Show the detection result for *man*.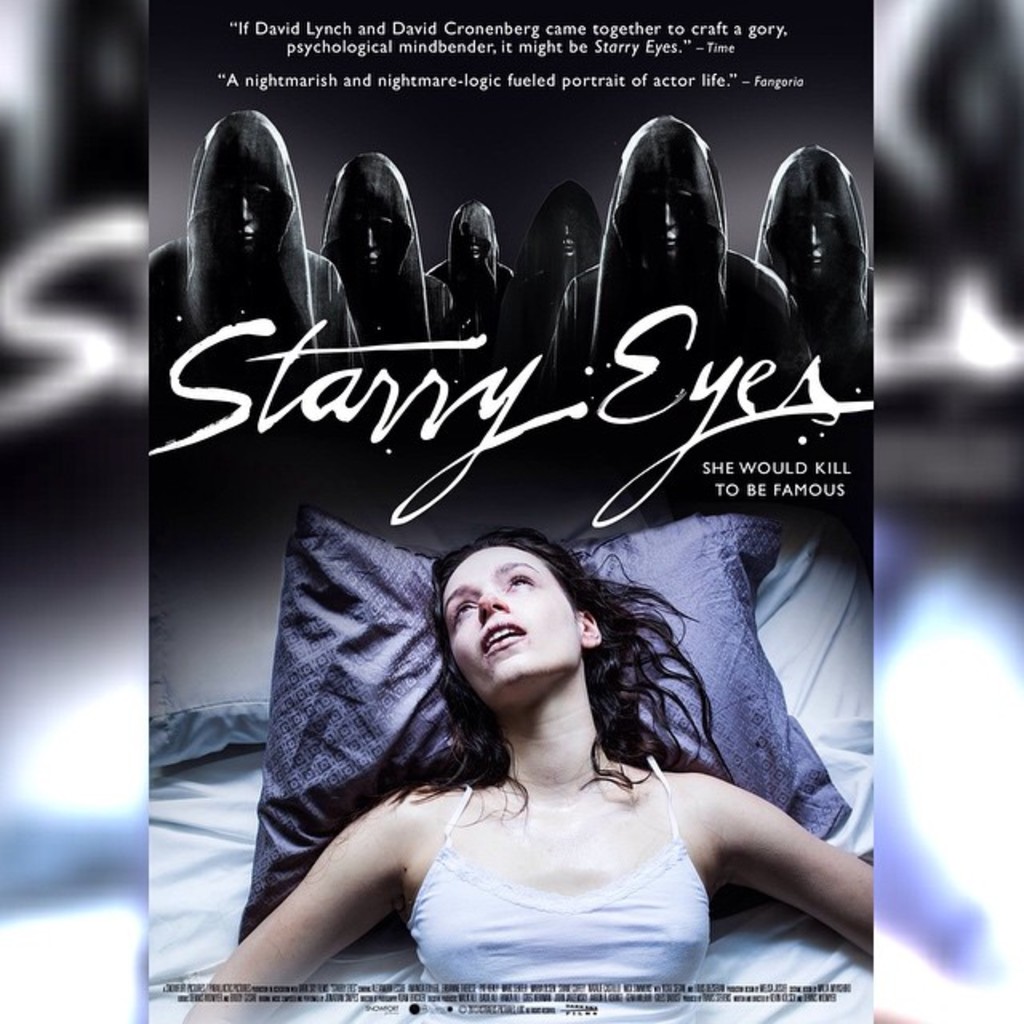
bbox=(422, 190, 520, 358).
